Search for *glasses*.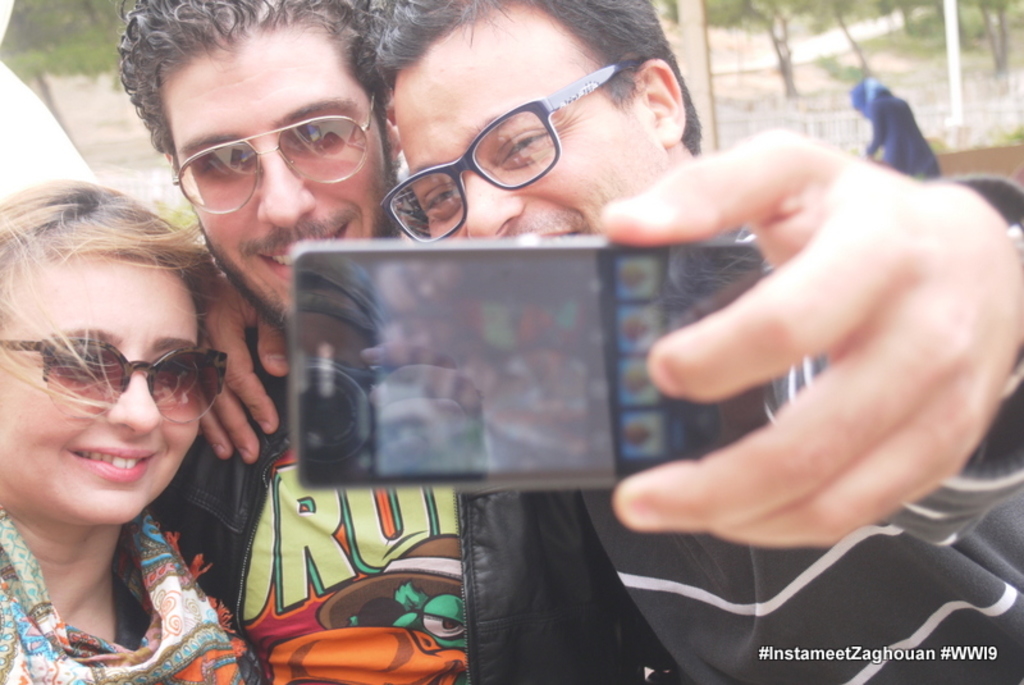
Found at 0, 332, 232, 423.
